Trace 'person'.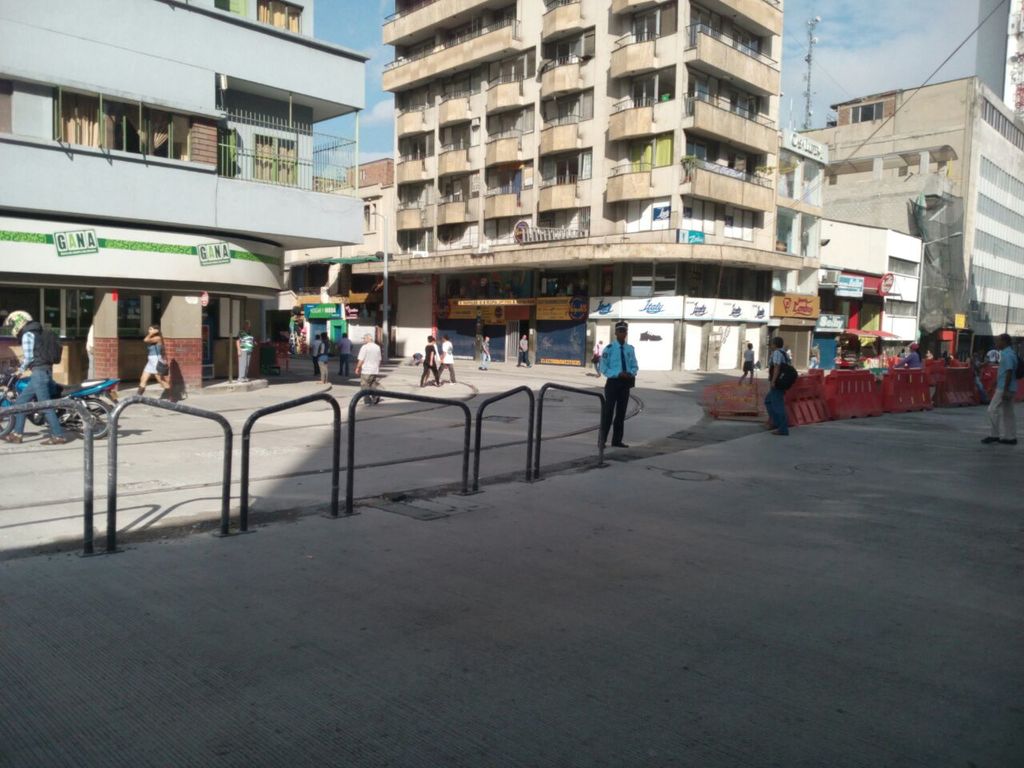
Traced to [left=417, top=333, right=440, bottom=390].
